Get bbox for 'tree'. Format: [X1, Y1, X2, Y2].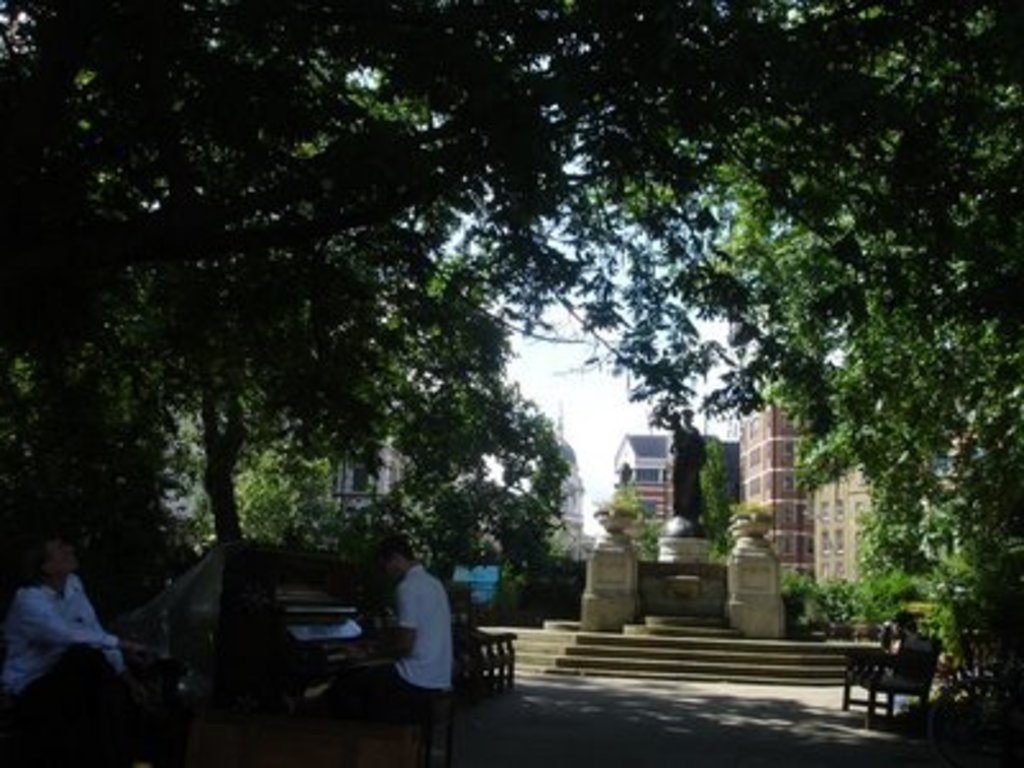
[0, 41, 177, 525].
